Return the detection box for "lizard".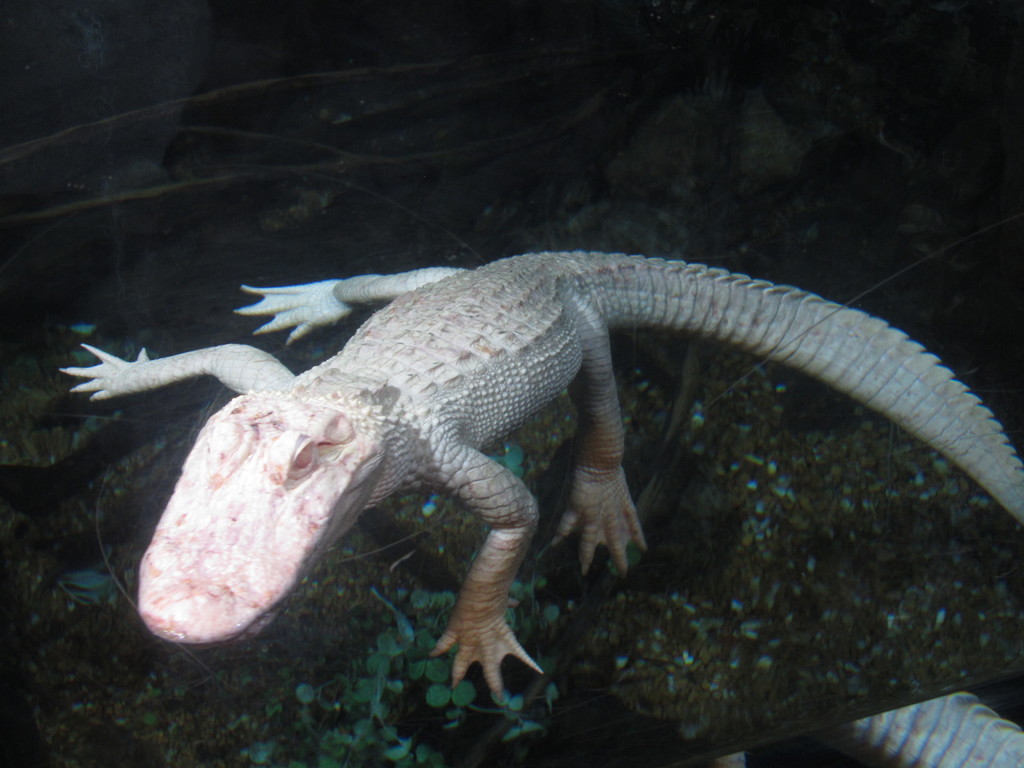
<bbox>60, 286, 1020, 689</bbox>.
